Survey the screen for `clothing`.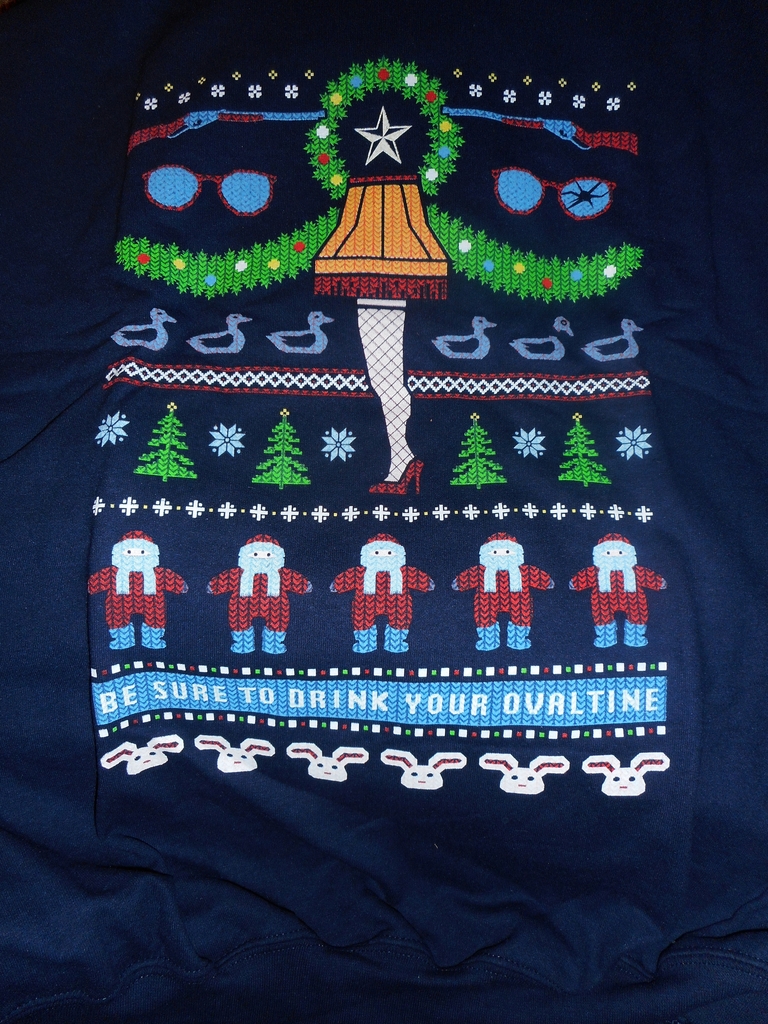
Survey found: 207/563/311/654.
